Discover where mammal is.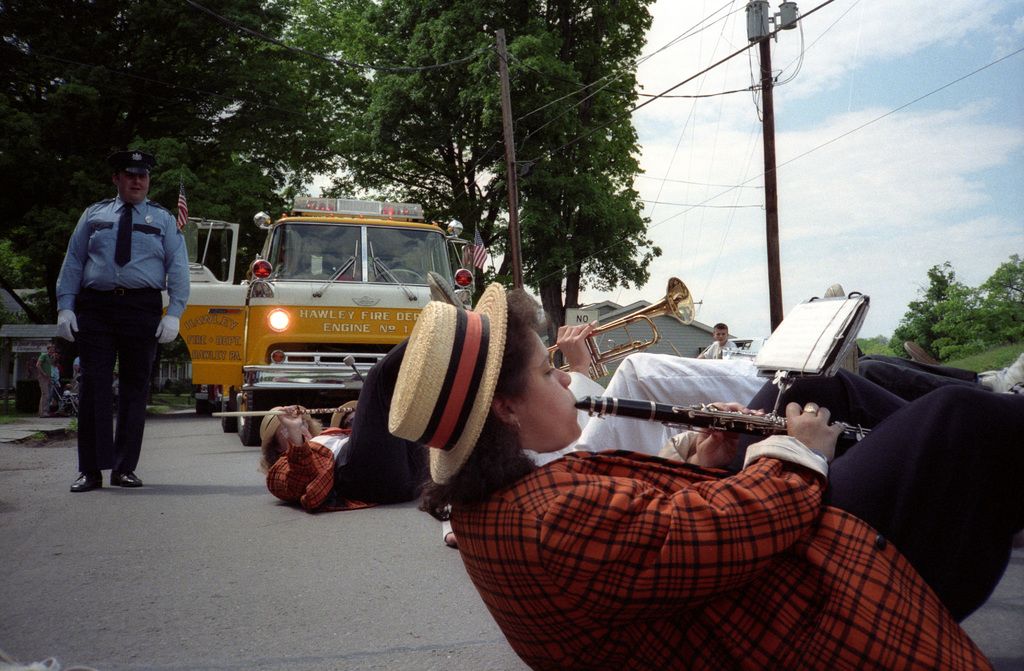
Discovered at select_region(256, 301, 474, 506).
